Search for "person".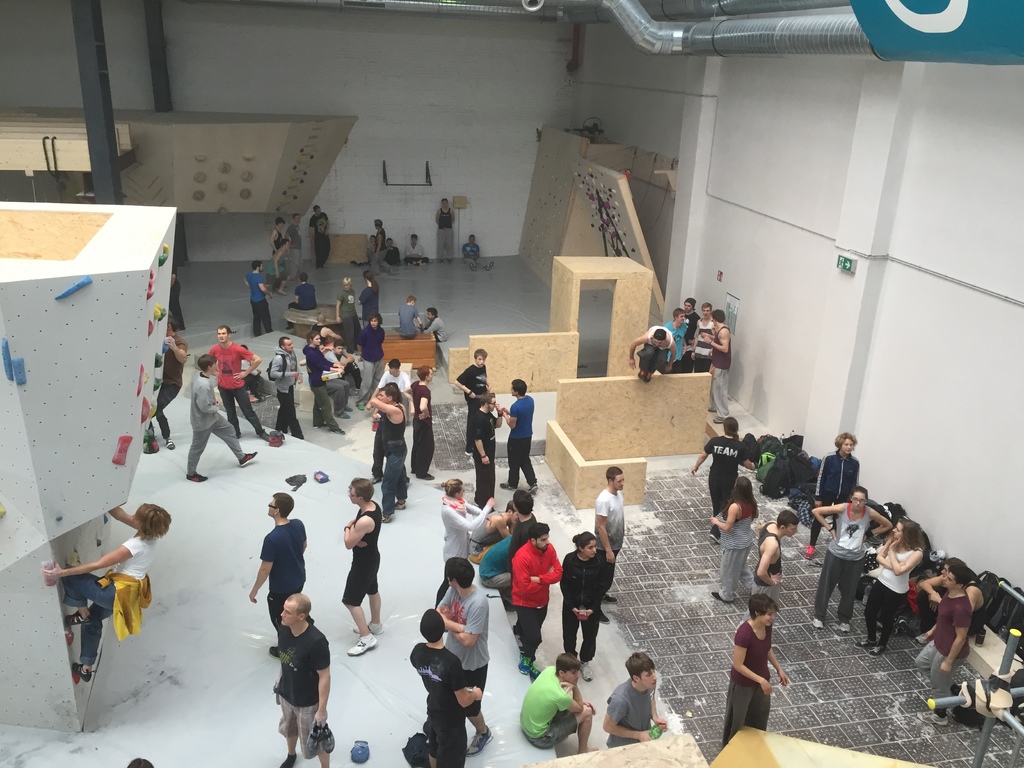
Found at 313, 203, 334, 266.
